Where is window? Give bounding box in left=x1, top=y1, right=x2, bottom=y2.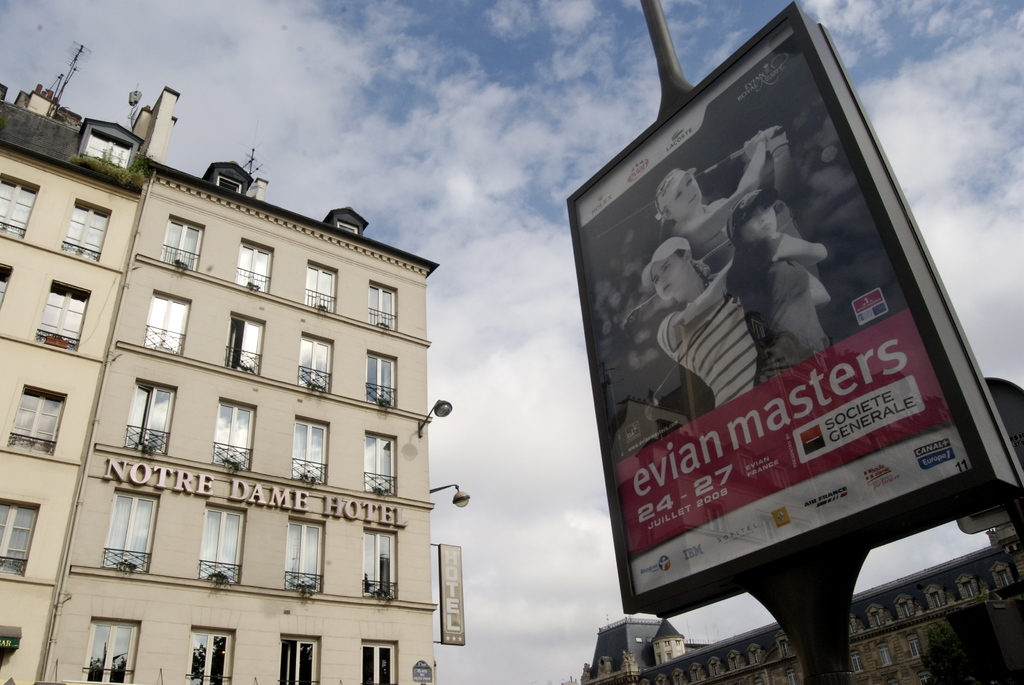
left=0, top=492, right=51, bottom=580.
